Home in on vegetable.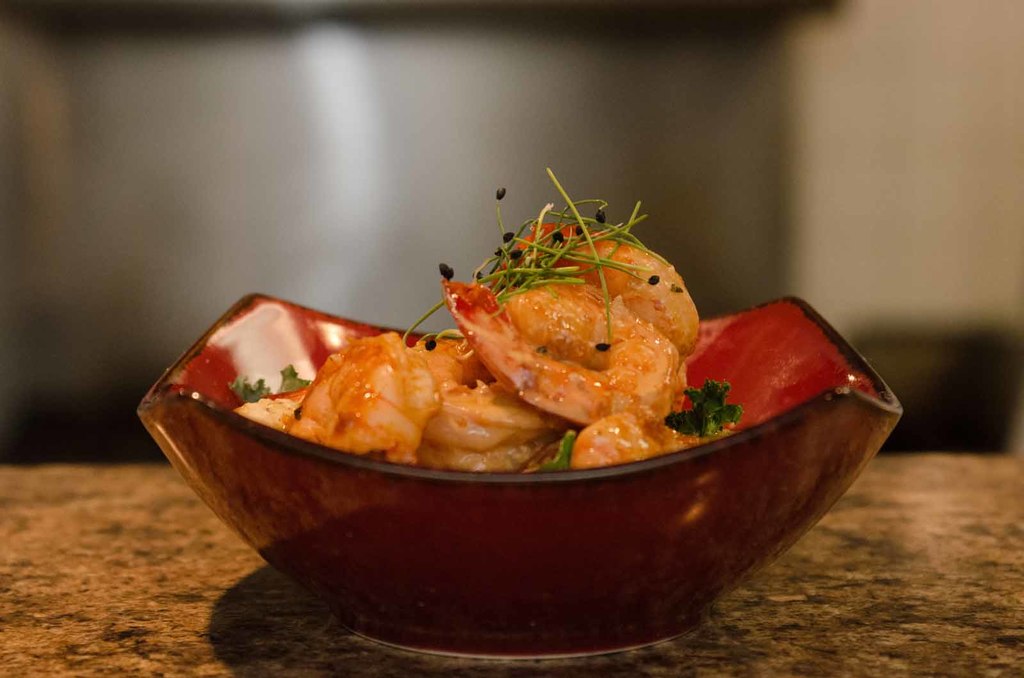
Homed in at detection(226, 363, 318, 406).
